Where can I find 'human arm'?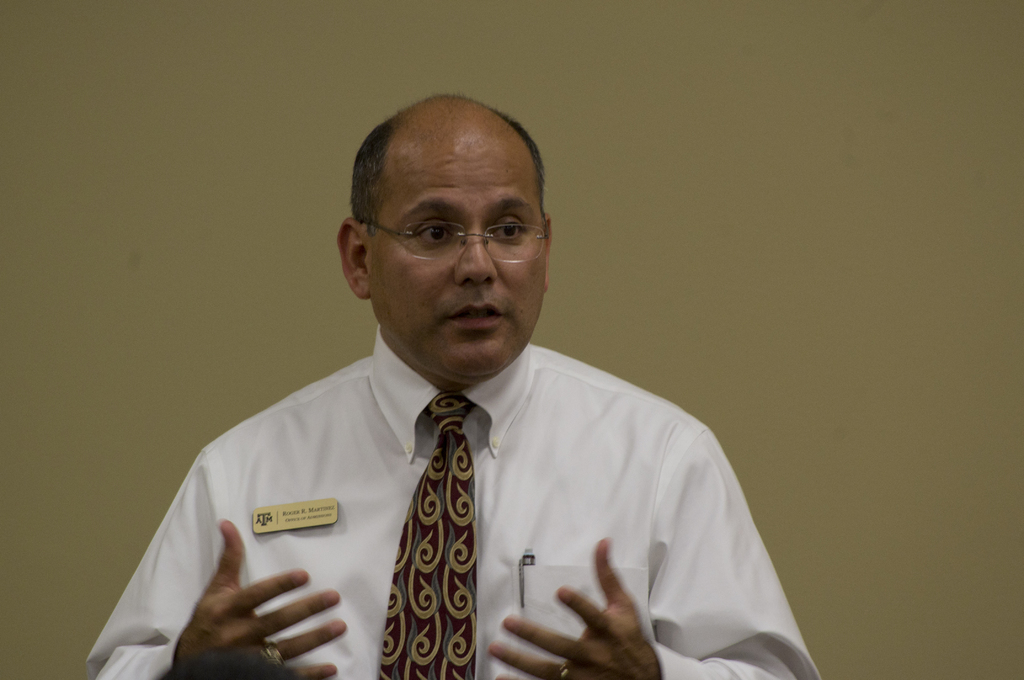
You can find it at 481,423,828,679.
